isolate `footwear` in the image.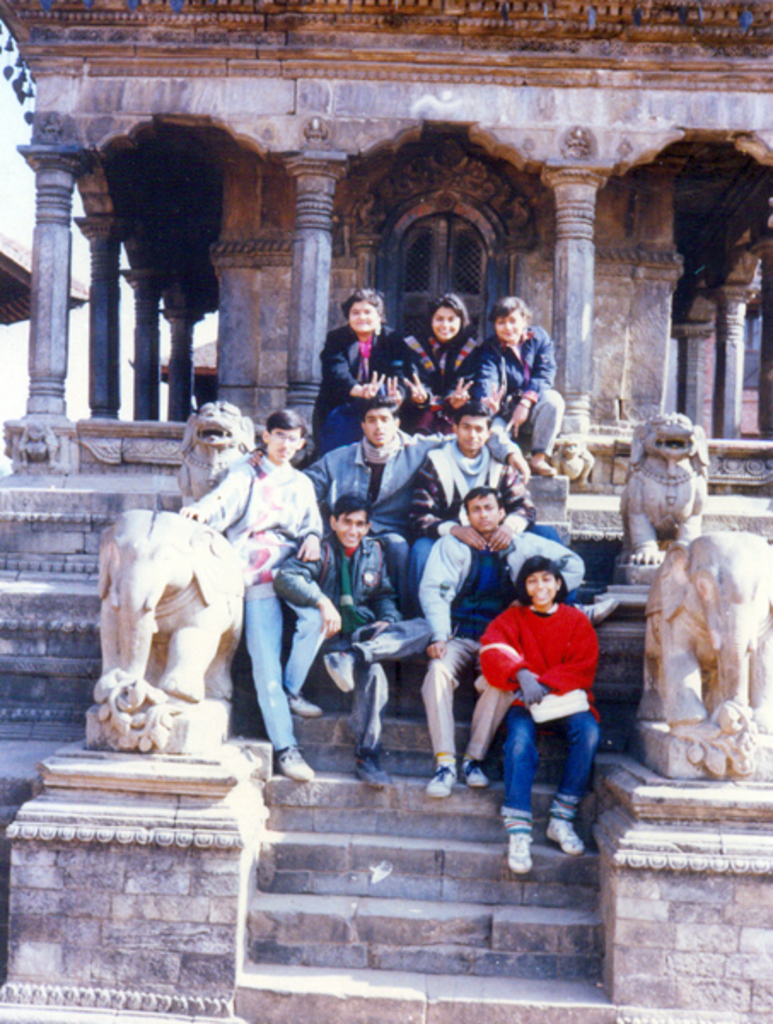
Isolated region: (x1=505, y1=807, x2=529, y2=882).
